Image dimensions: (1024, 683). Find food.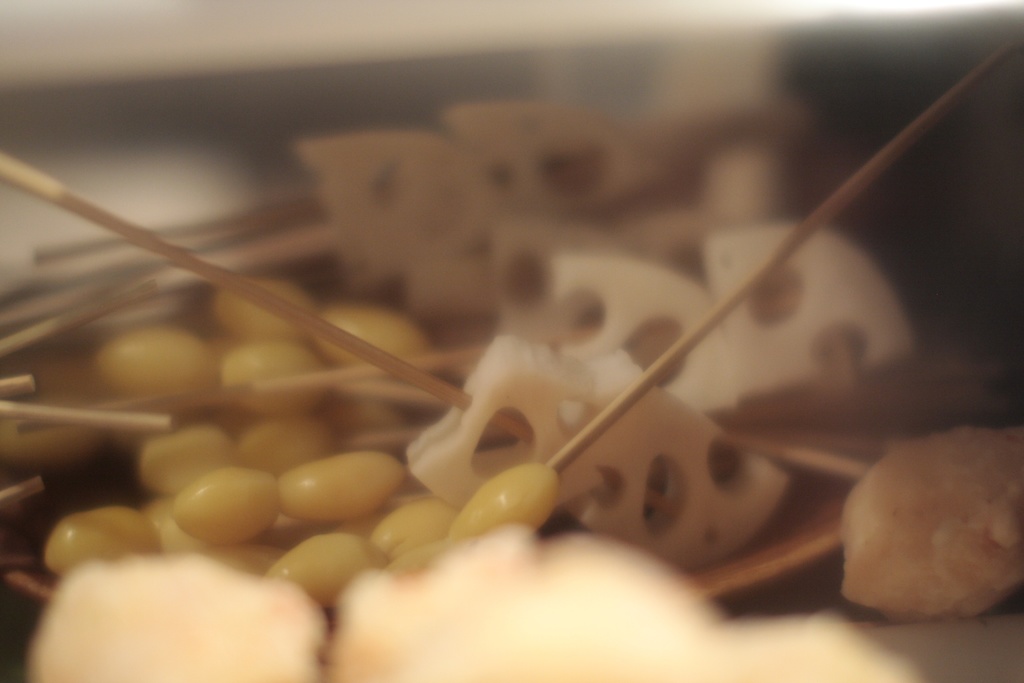
left=839, top=420, right=1015, bottom=633.
